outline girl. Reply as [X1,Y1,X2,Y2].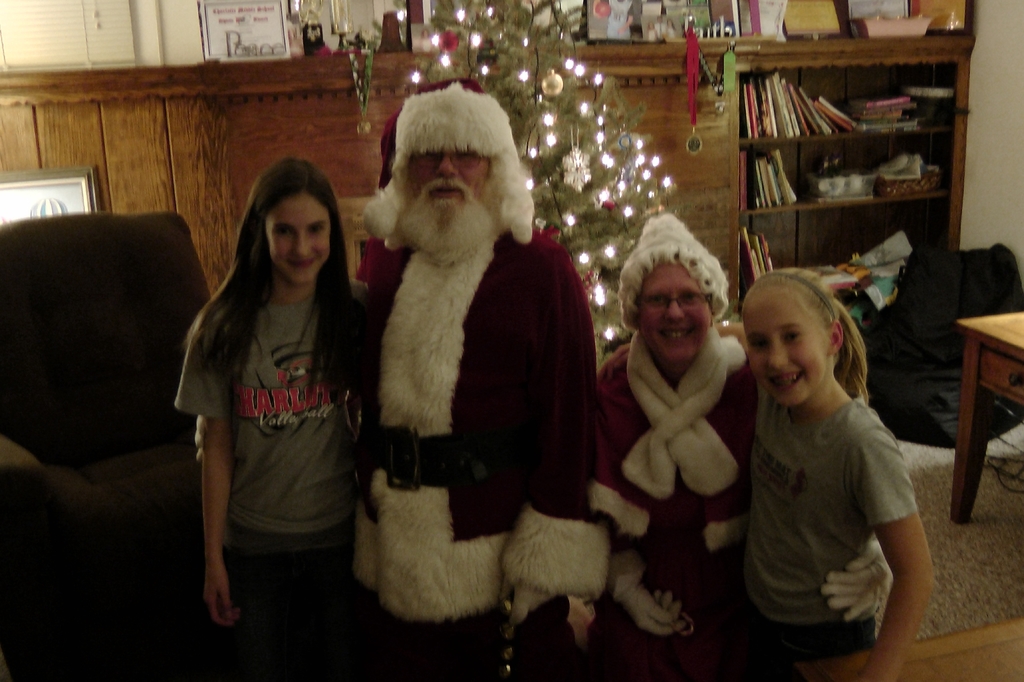
[740,274,935,681].
